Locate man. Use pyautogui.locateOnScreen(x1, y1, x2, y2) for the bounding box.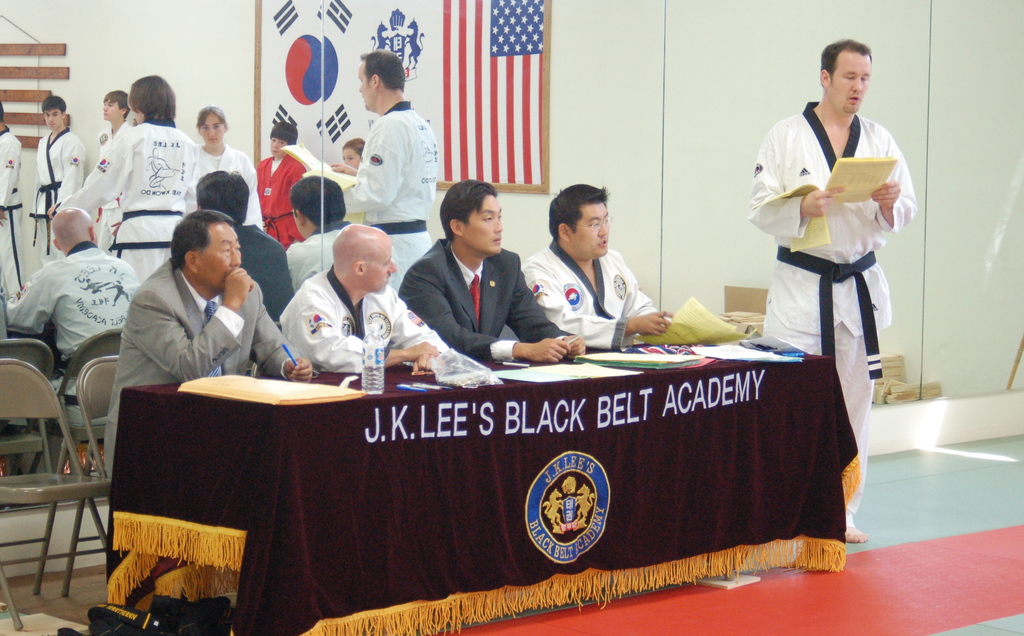
pyautogui.locateOnScreen(742, 10, 906, 542).
